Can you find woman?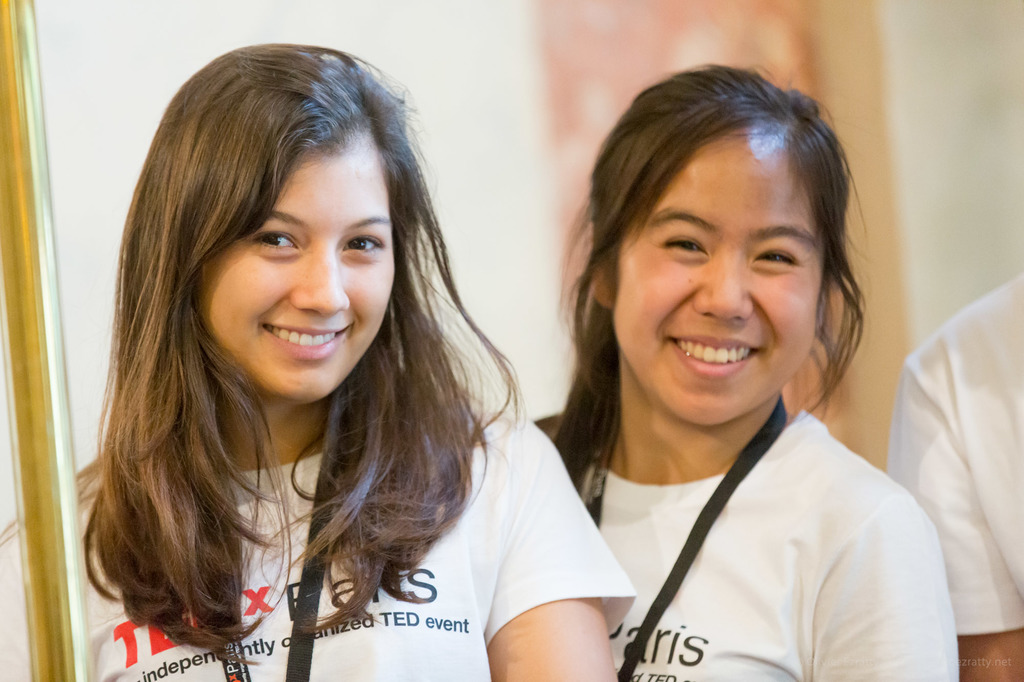
Yes, bounding box: bbox=(520, 51, 959, 681).
